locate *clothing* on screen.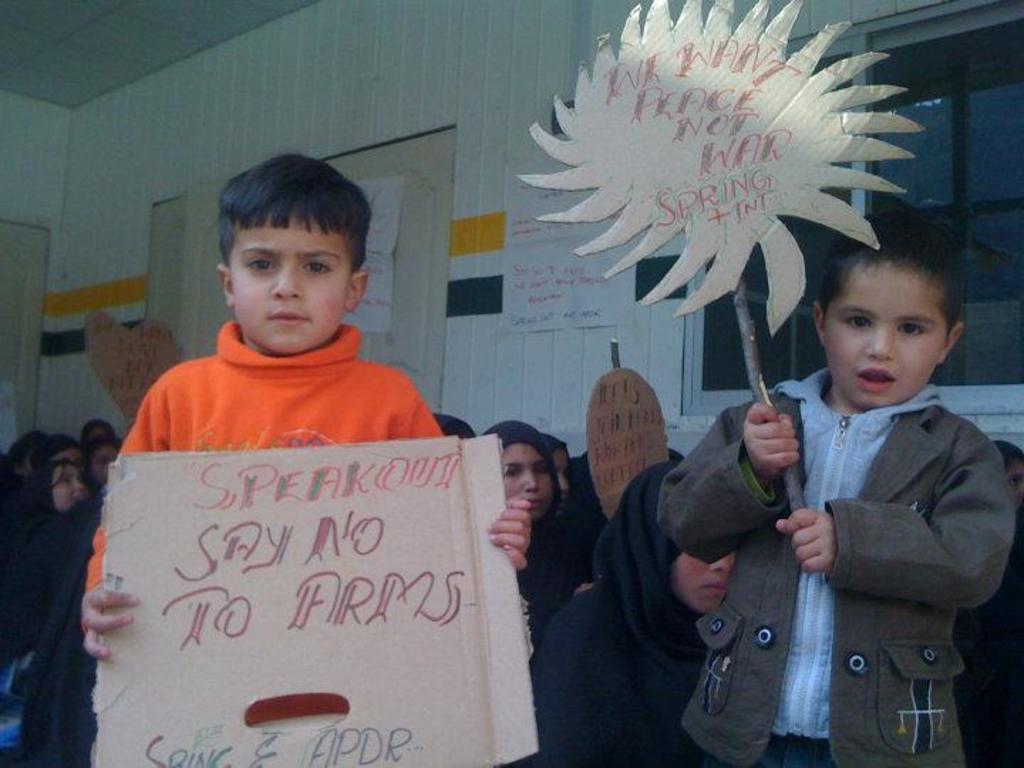
On screen at 110/319/459/459.
